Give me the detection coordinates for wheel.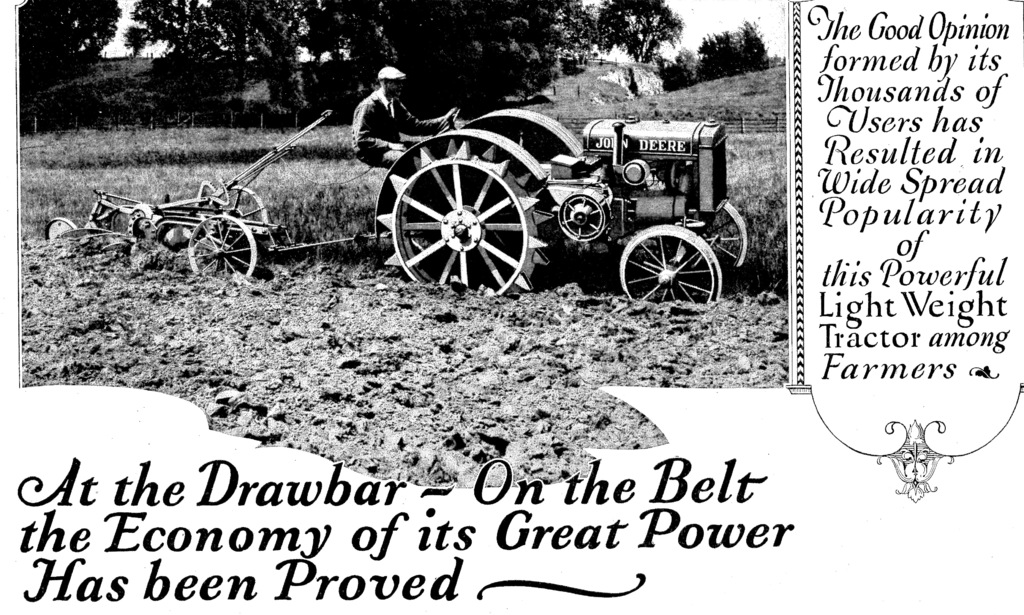
212/186/269/223.
